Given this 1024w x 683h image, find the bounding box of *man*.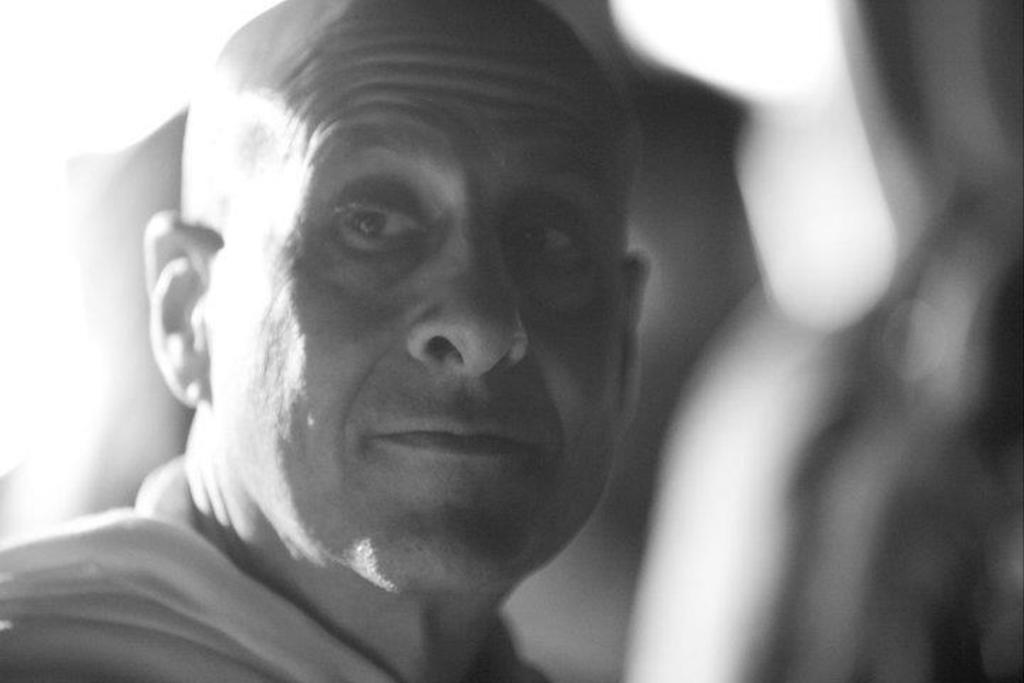
Rect(0, 0, 654, 682).
